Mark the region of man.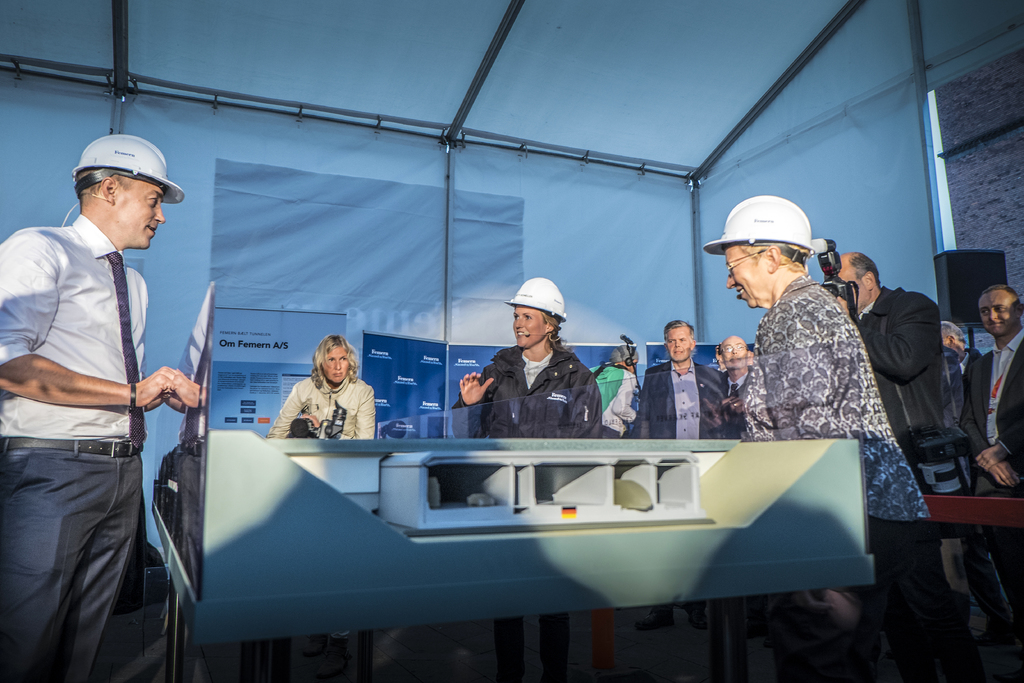
Region: crop(0, 138, 208, 682).
